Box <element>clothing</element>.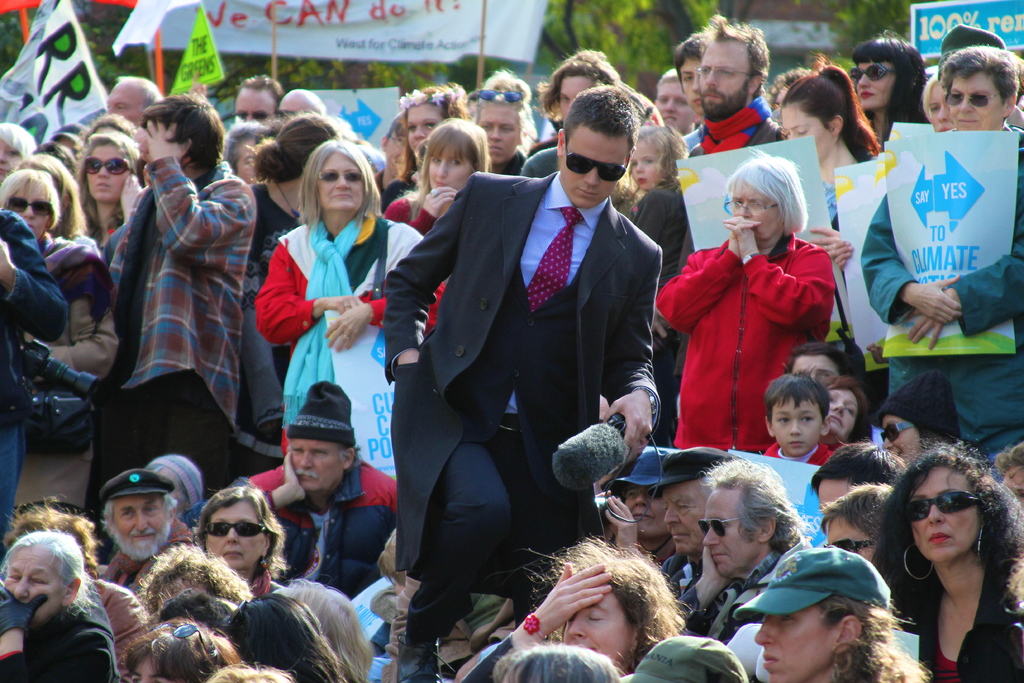
<region>26, 236, 106, 507</region>.
